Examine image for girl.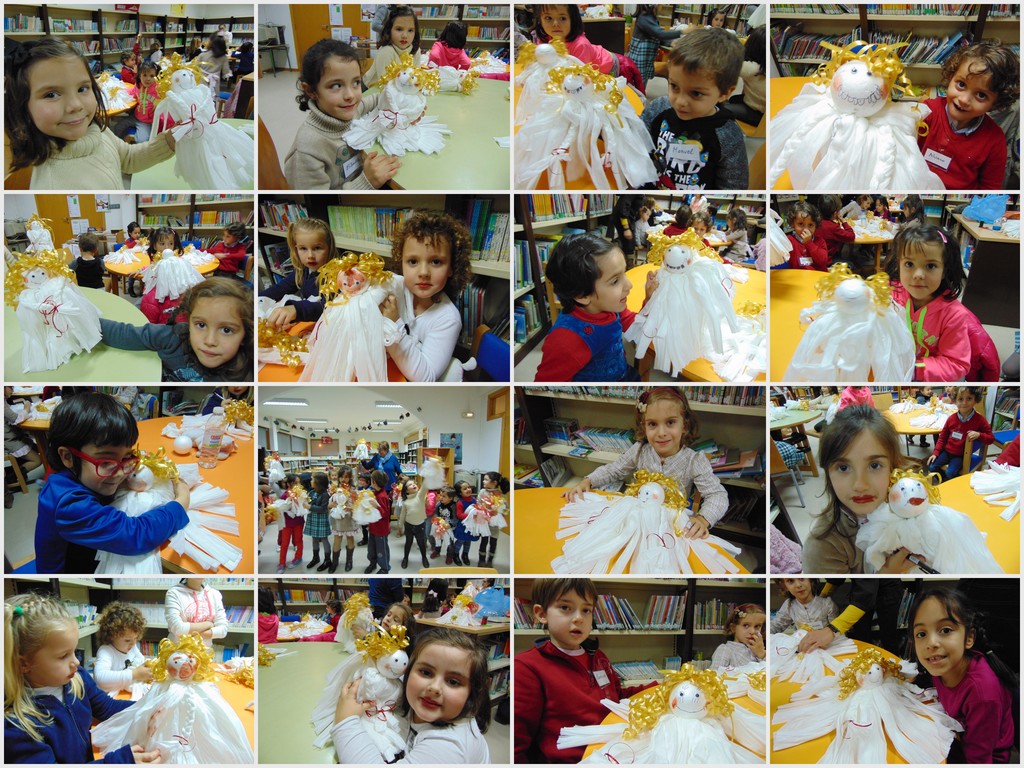
Examination result: detection(801, 413, 922, 572).
